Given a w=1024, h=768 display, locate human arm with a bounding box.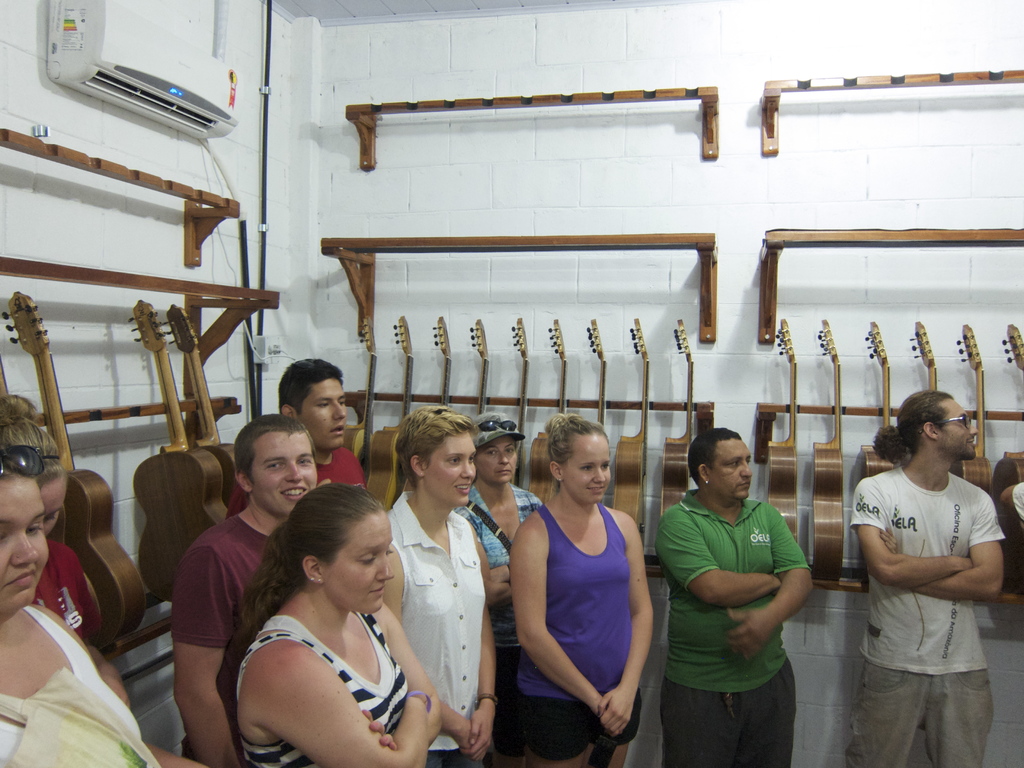
Located: x1=76 y1=637 x2=134 y2=710.
